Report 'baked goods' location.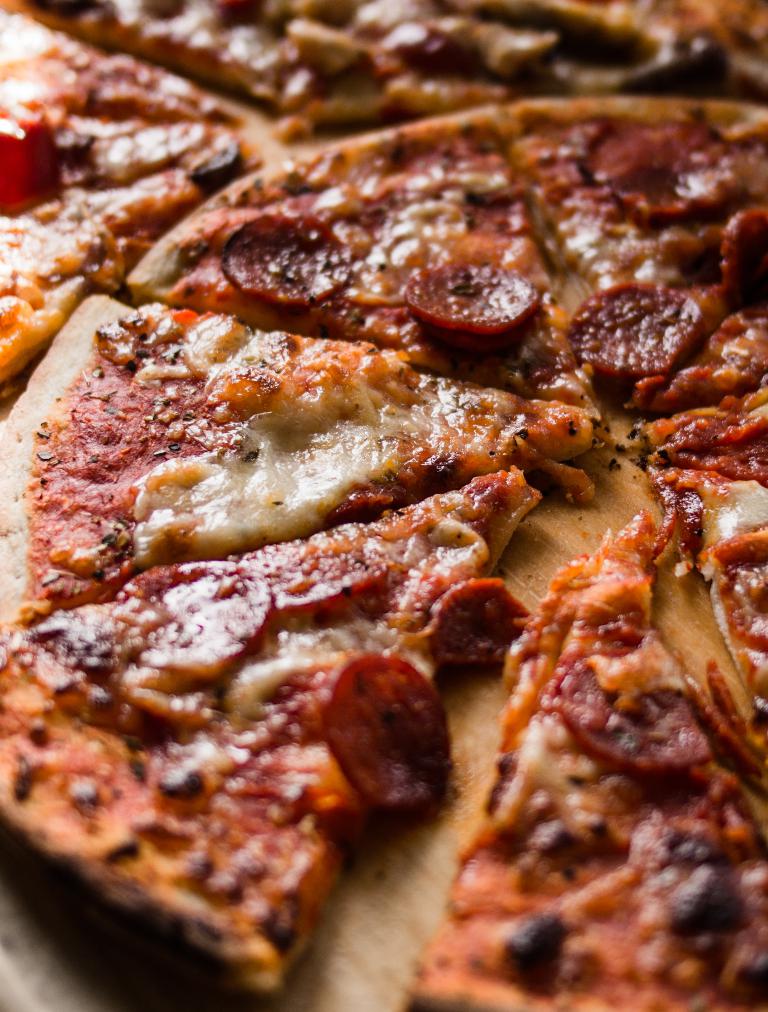
Report: 414:521:767:1011.
